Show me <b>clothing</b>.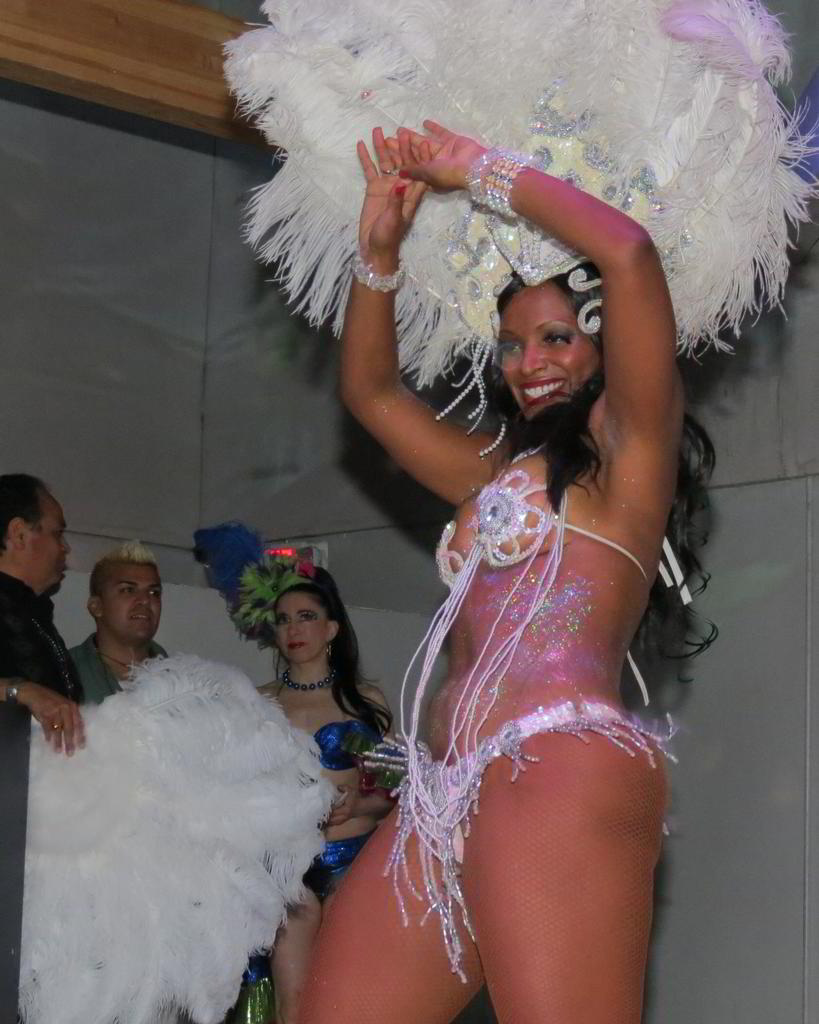
<b>clothing</b> is here: detection(68, 633, 166, 712).
